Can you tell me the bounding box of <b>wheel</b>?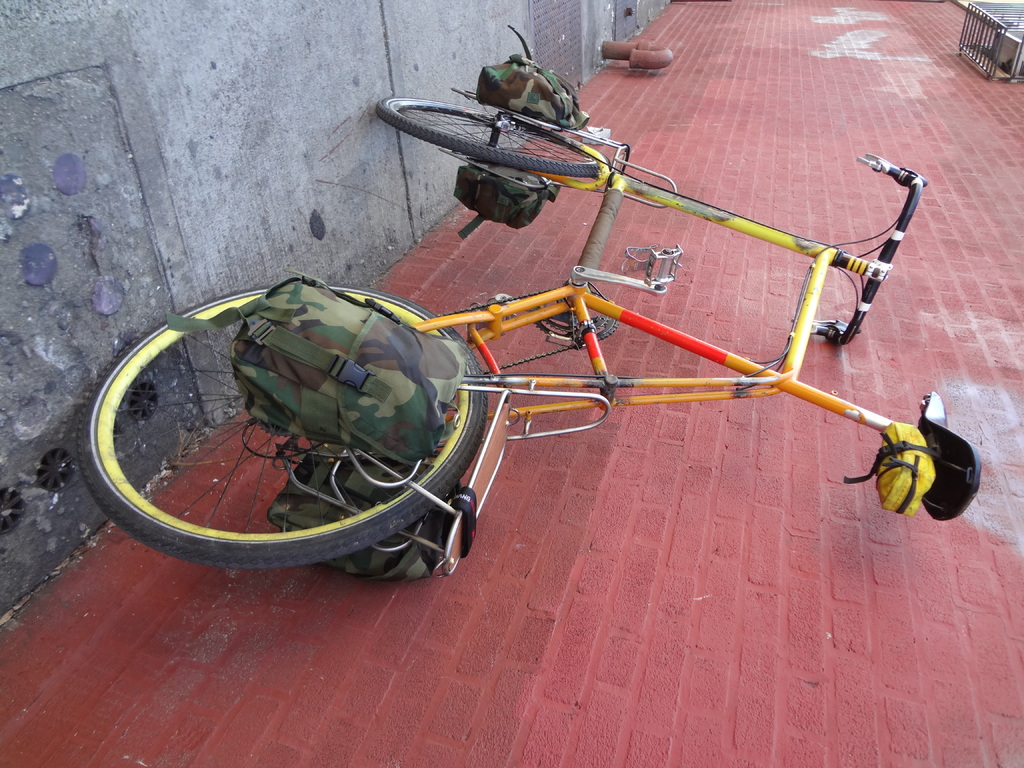
l=120, t=289, r=486, b=559.
